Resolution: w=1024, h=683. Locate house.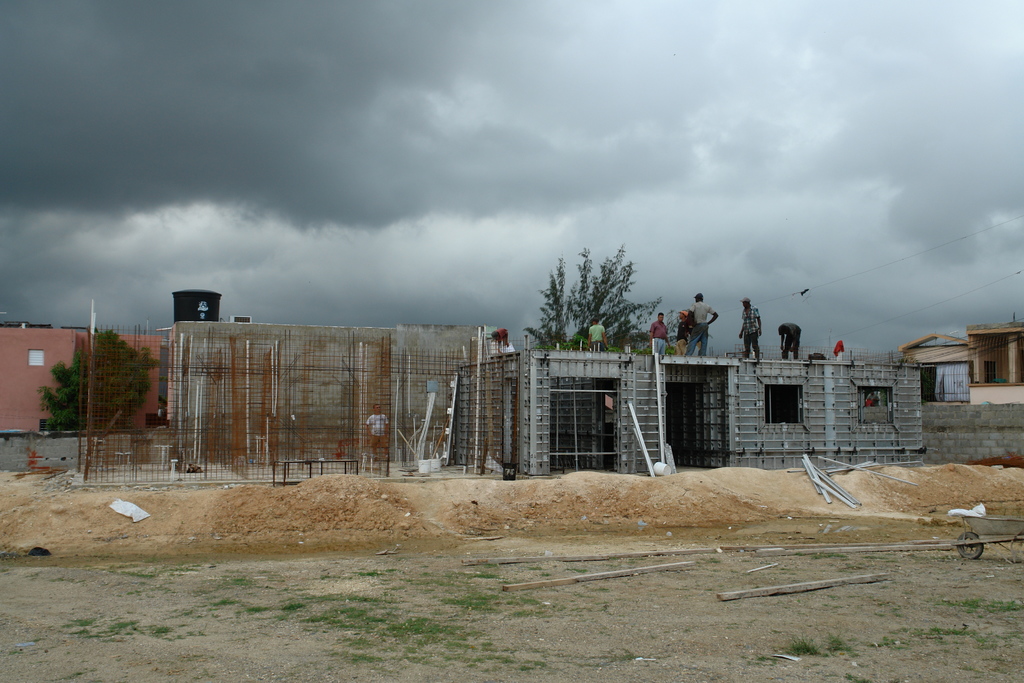
896 333 970 409.
